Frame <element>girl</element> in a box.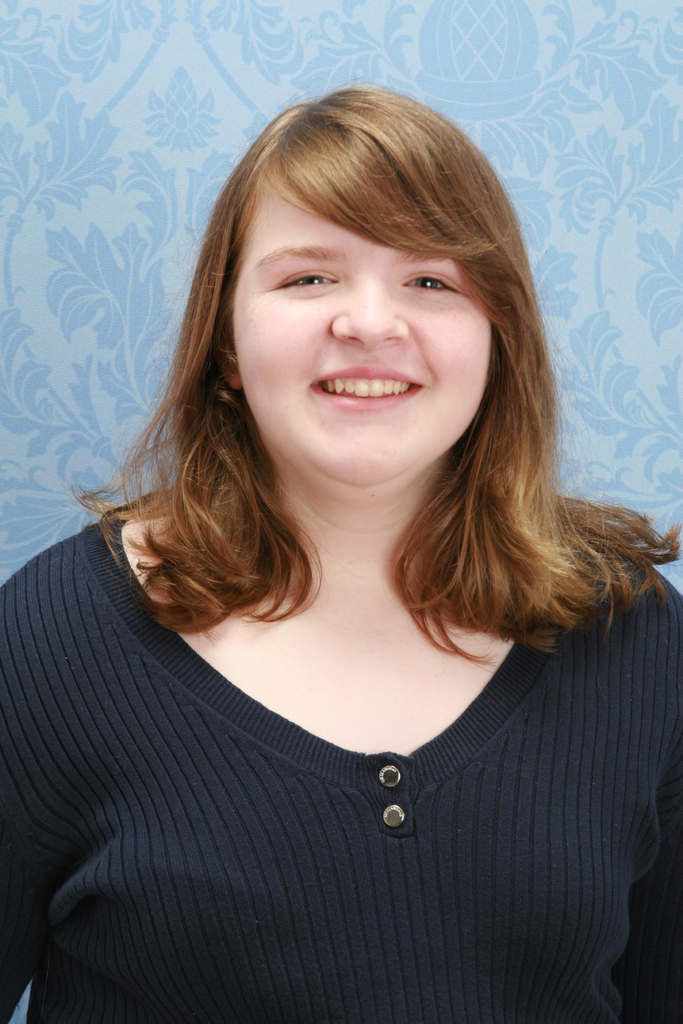
bbox=[0, 80, 682, 1023].
